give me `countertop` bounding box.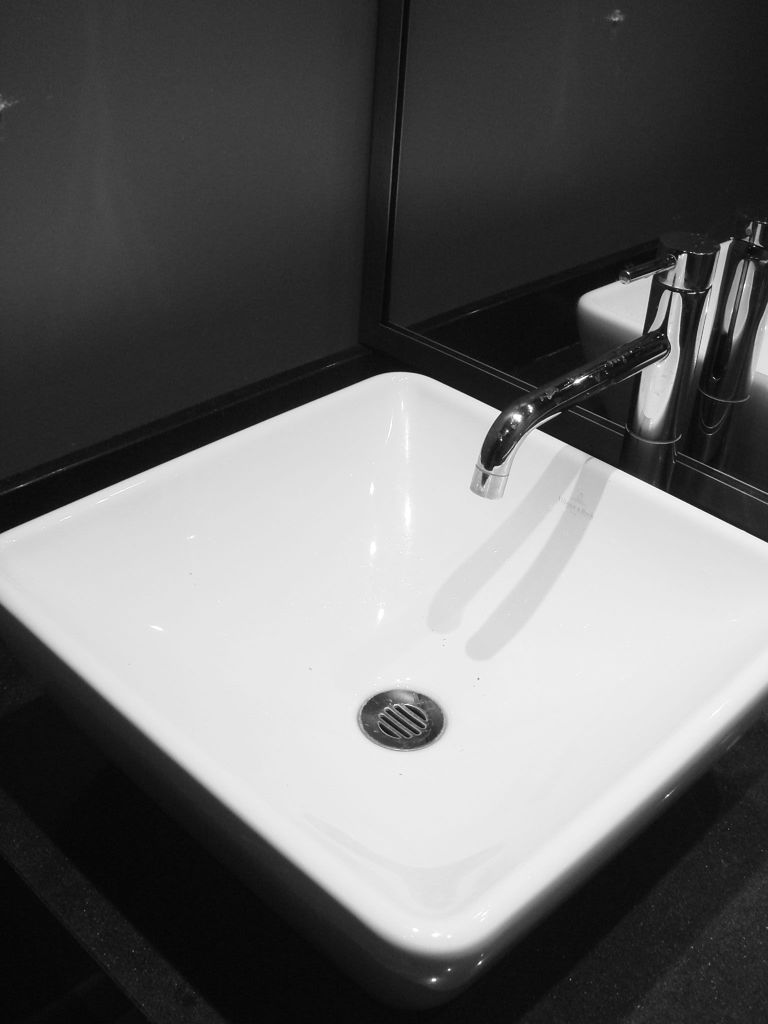
l=0, t=196, r=767, b=1023.
